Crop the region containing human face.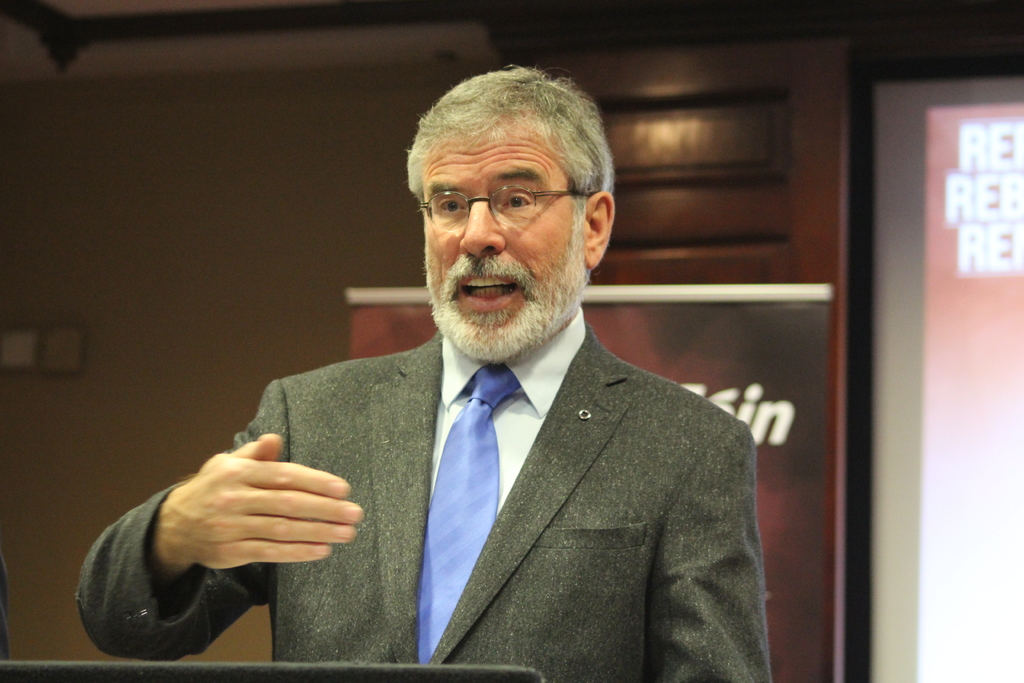
Crop region: {"left": 426, "top": 128, "right": 586, "bottom": 361}.
